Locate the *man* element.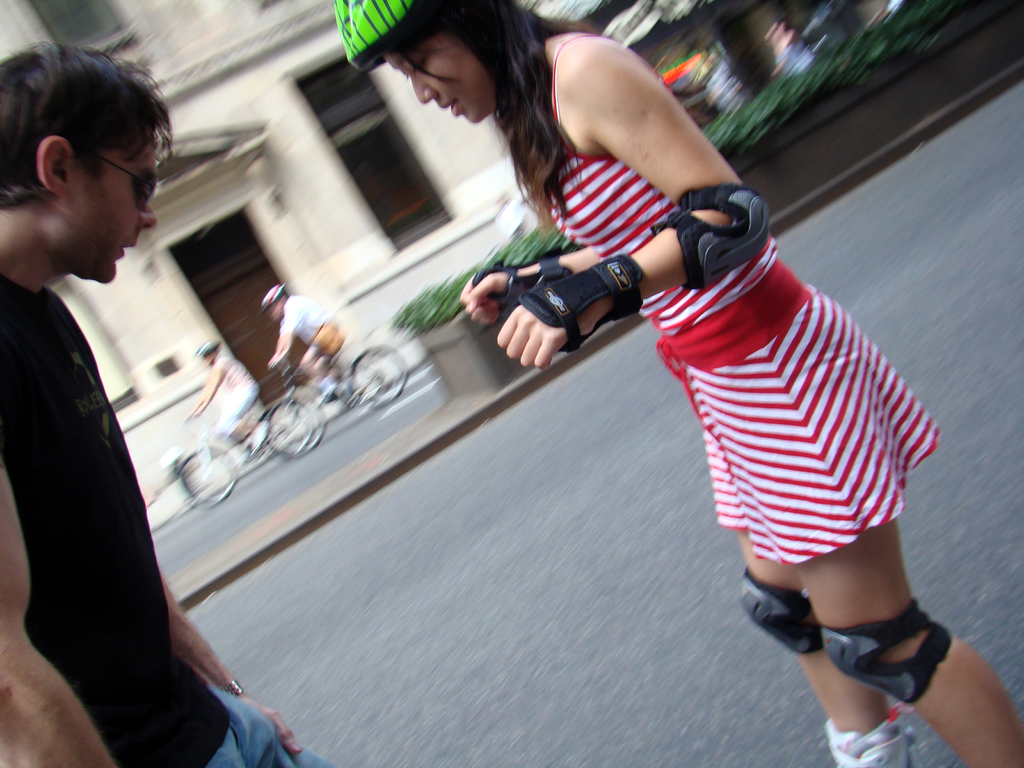
Element bbox: <region>0, 26, 228, 755</region>.
